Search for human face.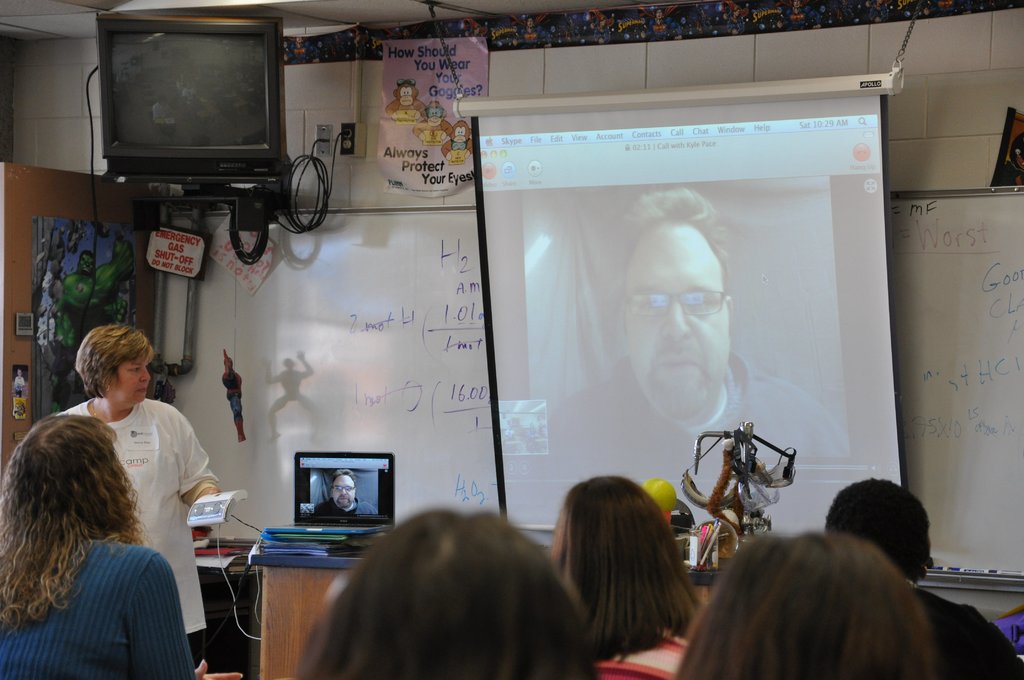
Found at bbox=(108, 352, 155, 405).
